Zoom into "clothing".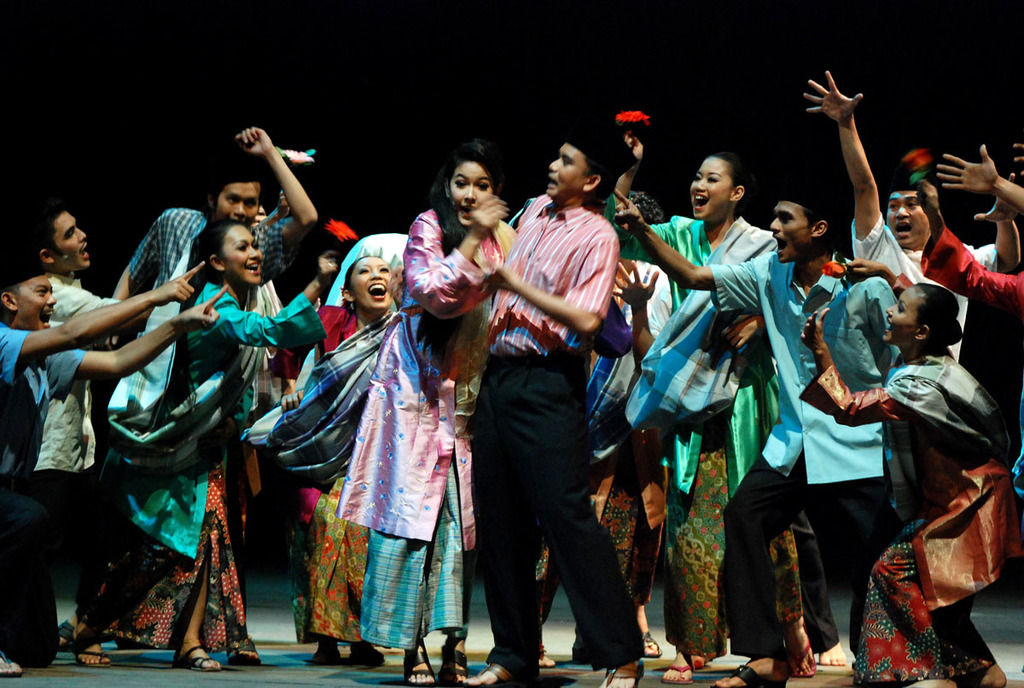
Zoom target: box(605, 195, 807, 662).
